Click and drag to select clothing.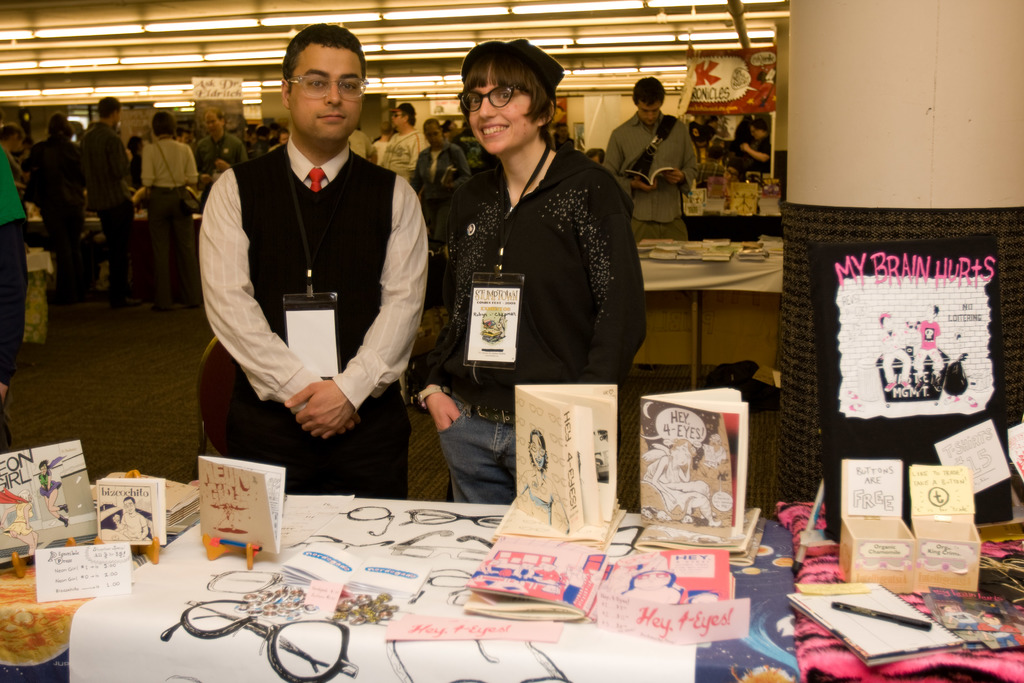
Selection: 917:321:945:374.
